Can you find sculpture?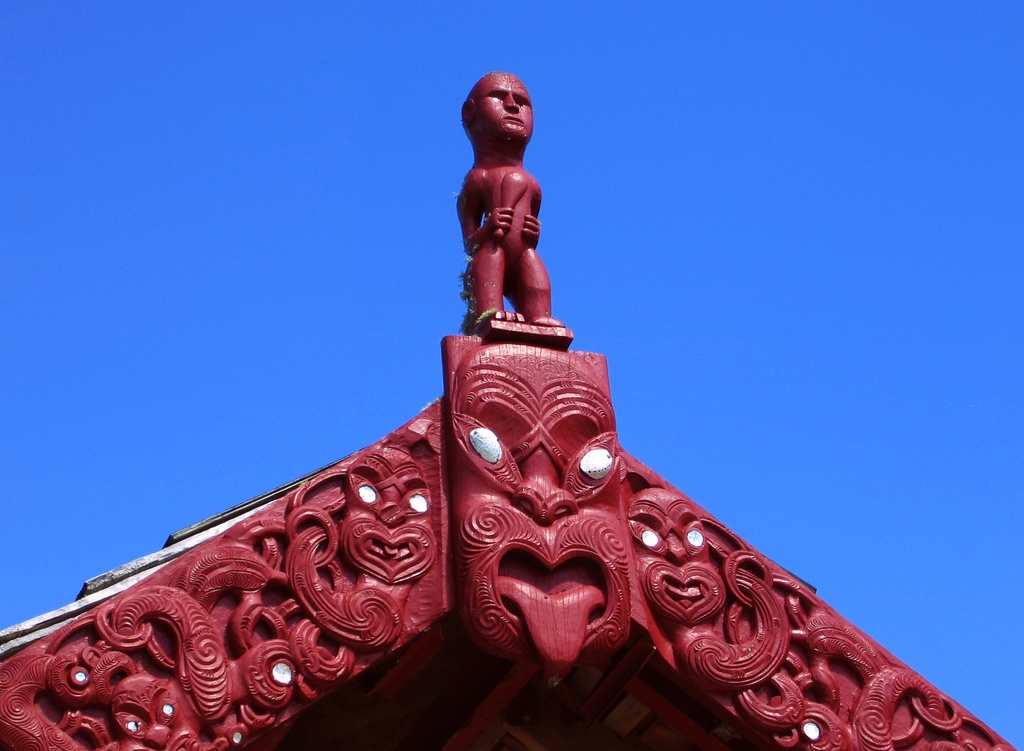
Yes, bounding box: bbox(452, 74, 570, 323).
